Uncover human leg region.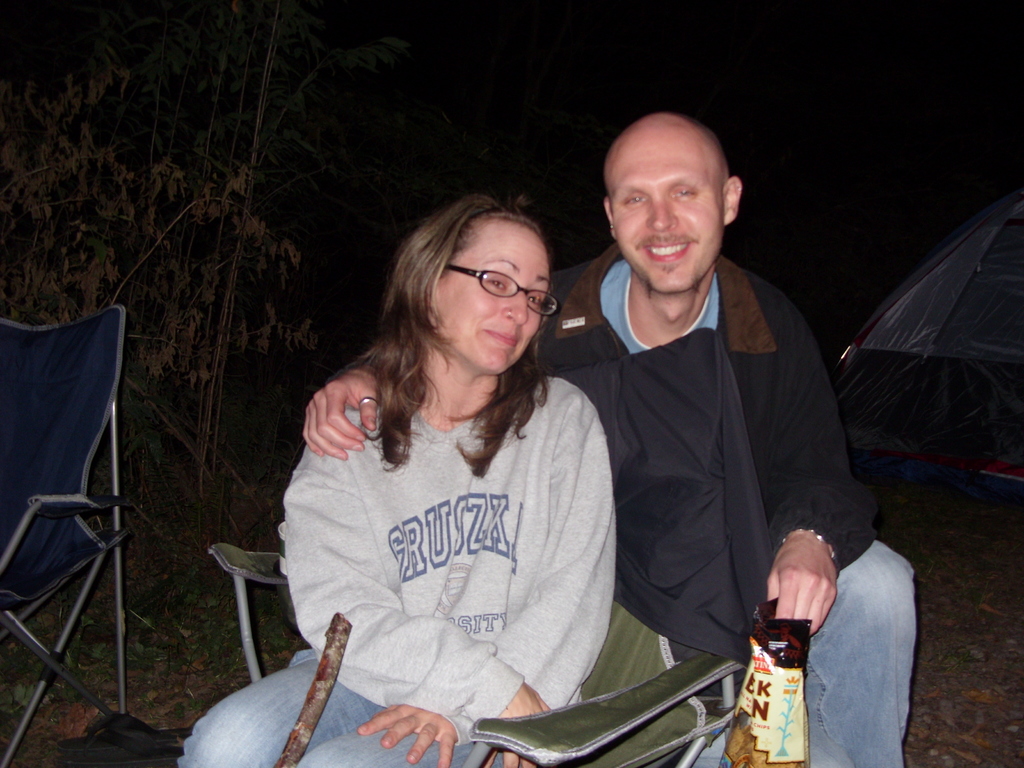
Uncovered: 174 655 371 767.
